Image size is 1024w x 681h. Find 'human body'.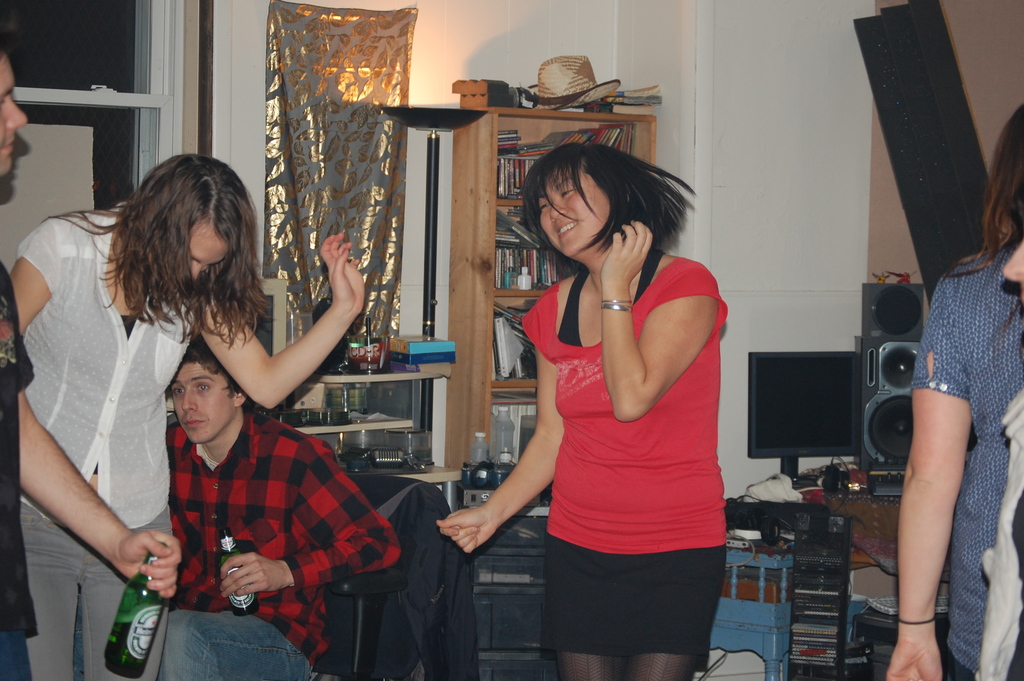
x1=884, y1=104, x2=1023, y2=680.
